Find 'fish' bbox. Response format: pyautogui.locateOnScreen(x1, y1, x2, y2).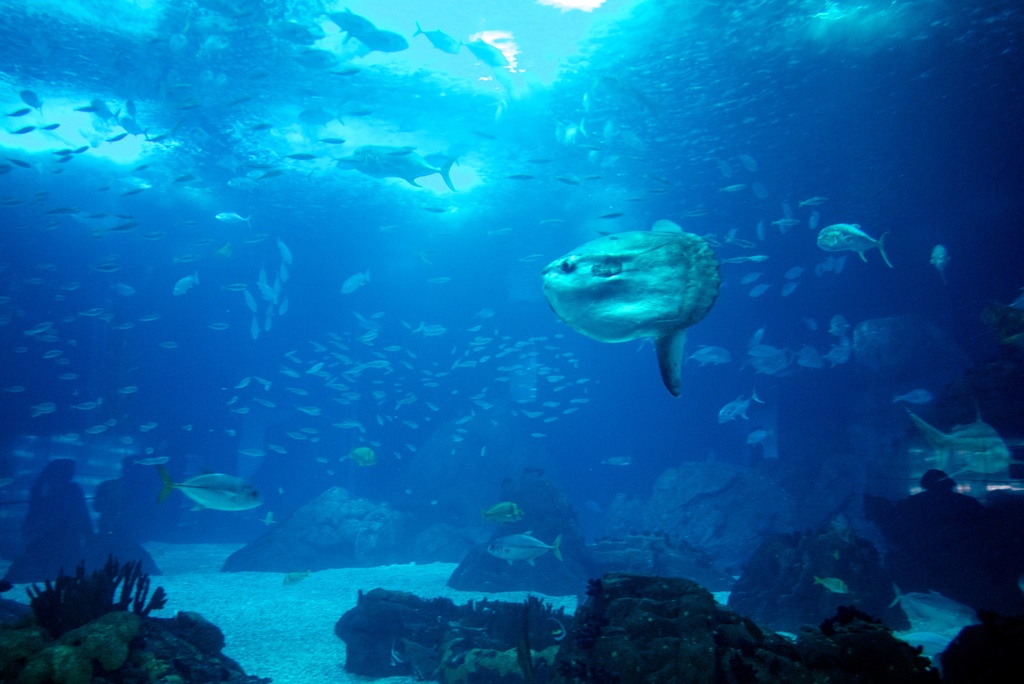
pyautogui.locateOnScreen(737, 147, 758, 174).
